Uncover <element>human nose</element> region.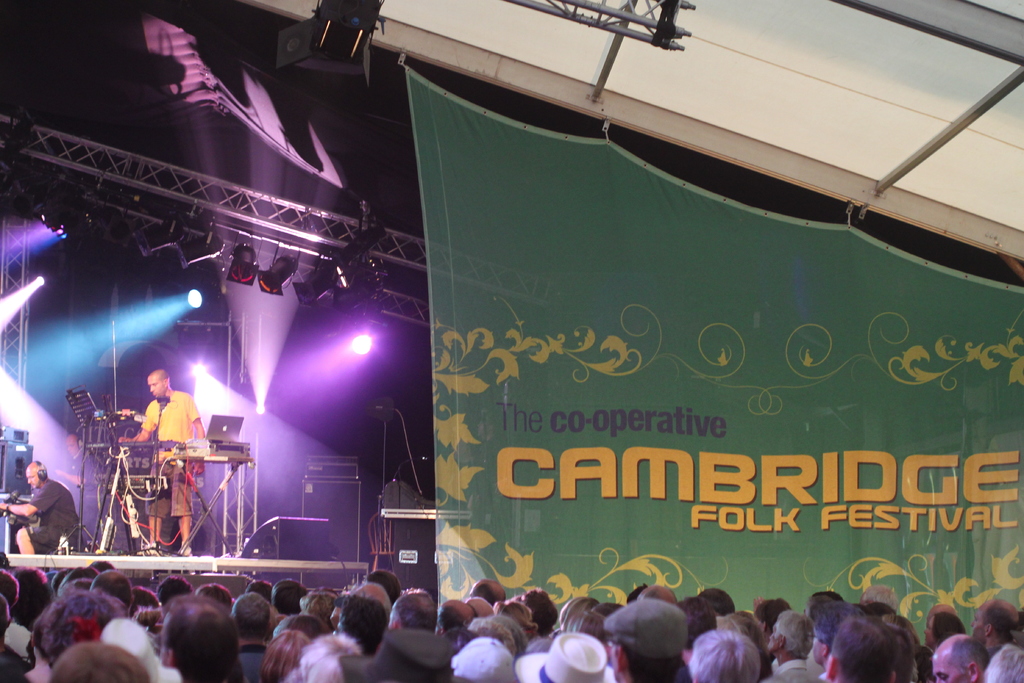
Uncovered: (150, 383, 155, 391).
